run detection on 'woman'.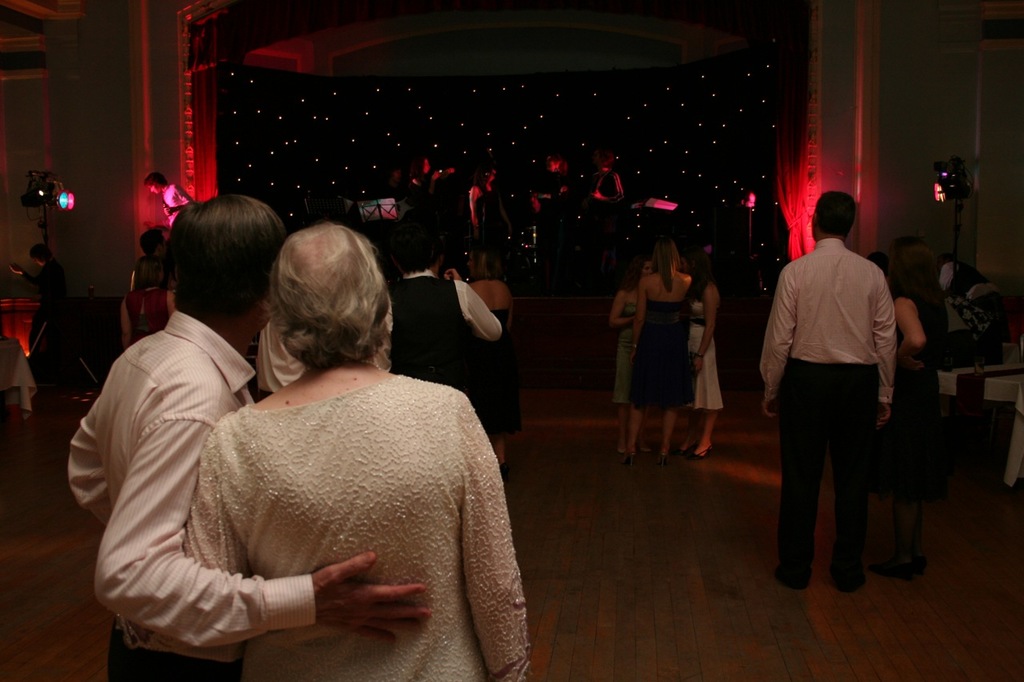
Result: locate(606, 254, 653, 461).
